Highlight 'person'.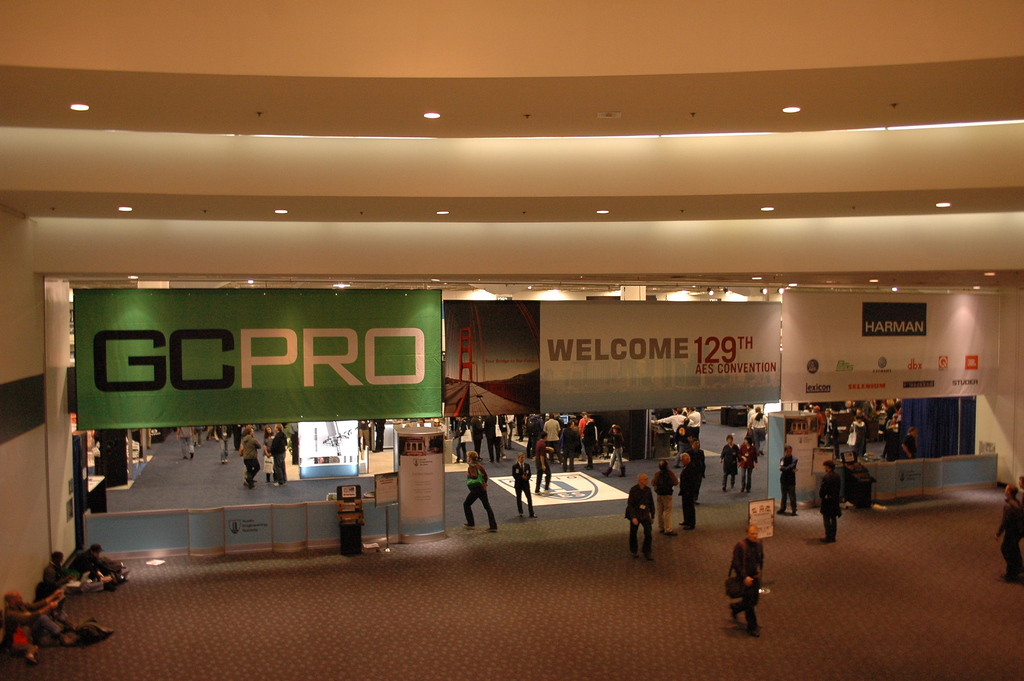
Highlighted region: crop(509, 451, 538, 519).
